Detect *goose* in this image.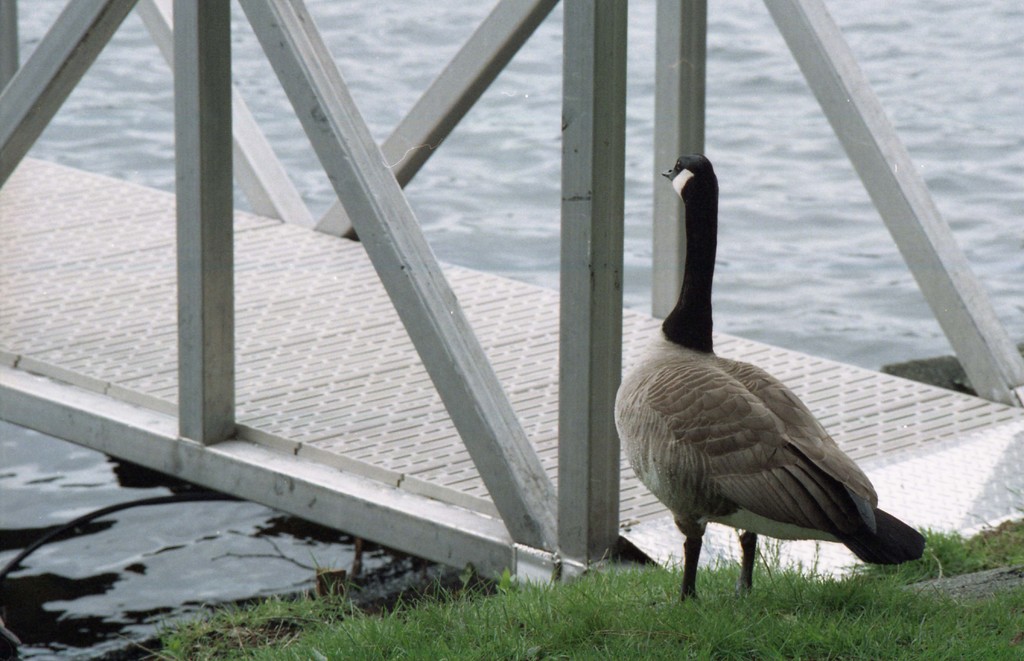
Detection: 610:156:925:600.
